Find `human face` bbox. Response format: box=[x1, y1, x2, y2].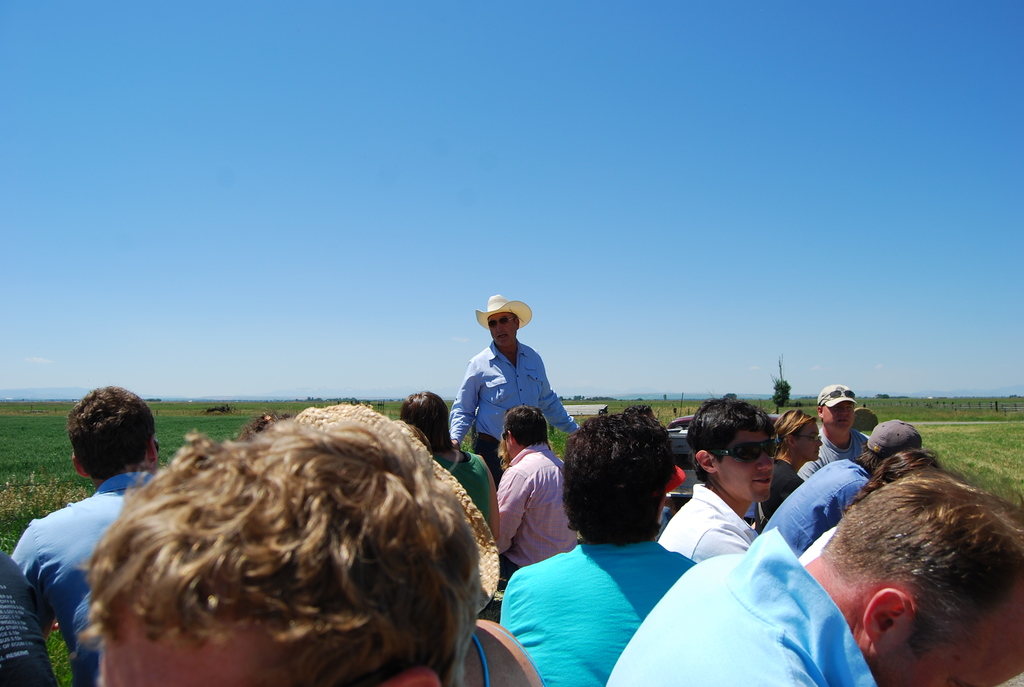
box=[877, 580, 1023, 686].
